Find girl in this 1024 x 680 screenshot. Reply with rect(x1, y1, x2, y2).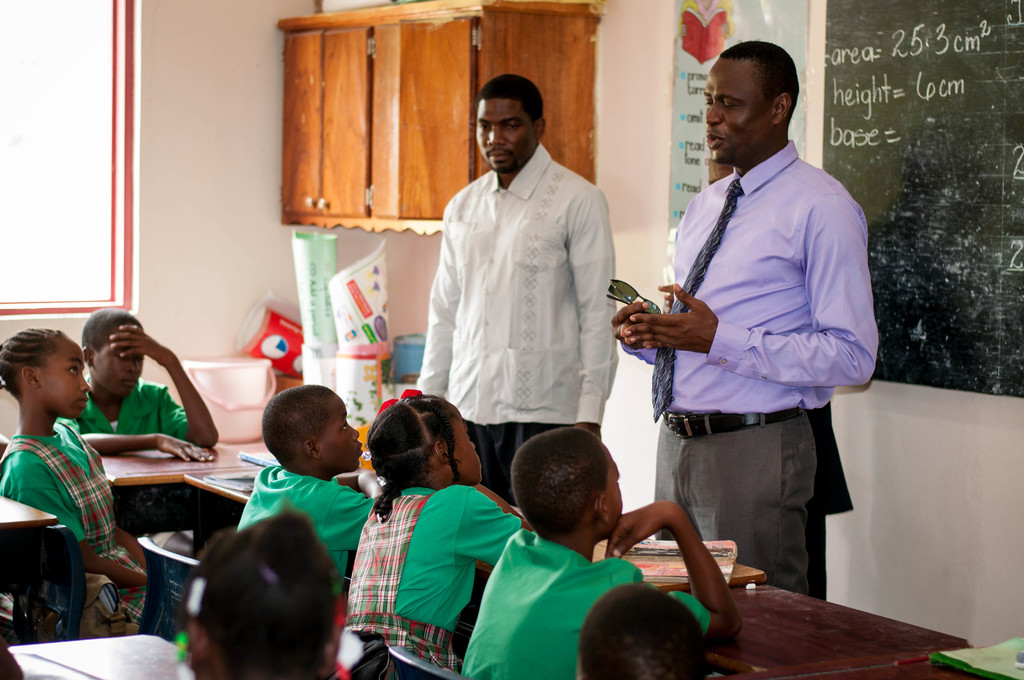
rect(346, 387, 532, 676).
